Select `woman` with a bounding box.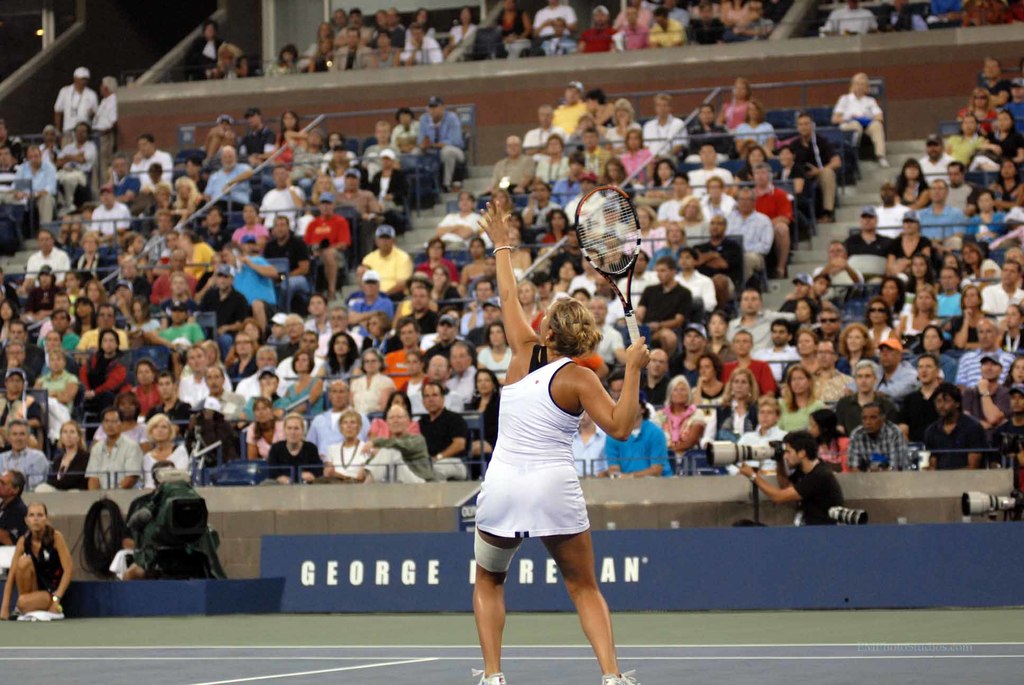
(1010,355,1023,388).
